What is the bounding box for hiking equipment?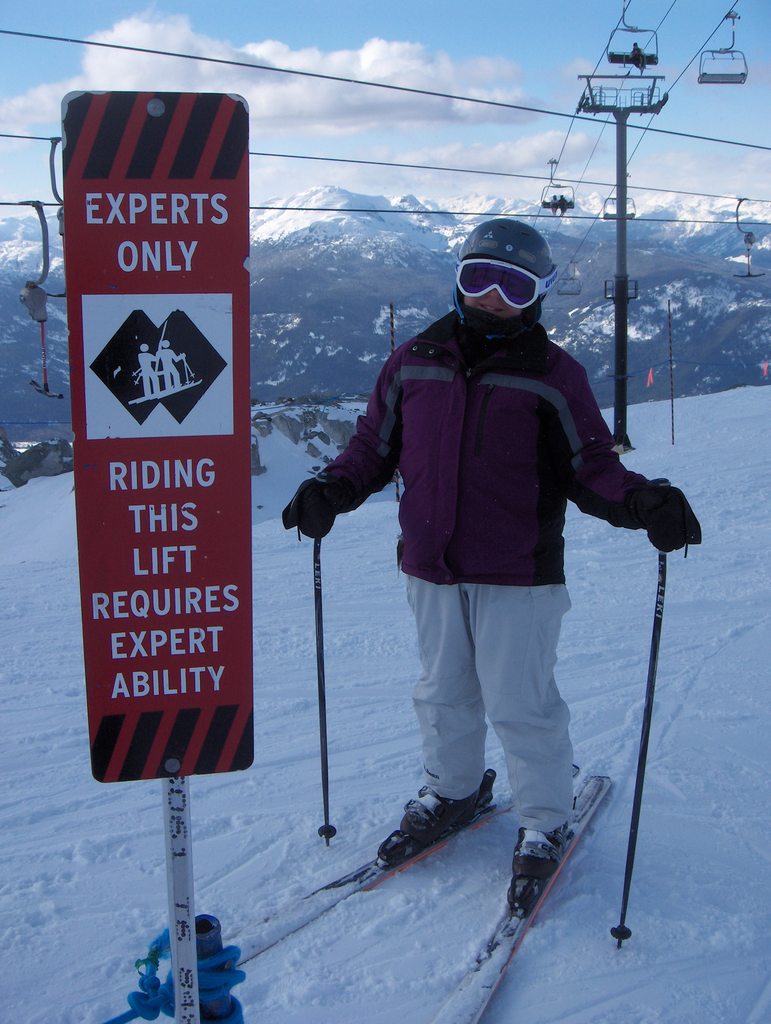
left=309, top=529, right=343, bottom=851.
